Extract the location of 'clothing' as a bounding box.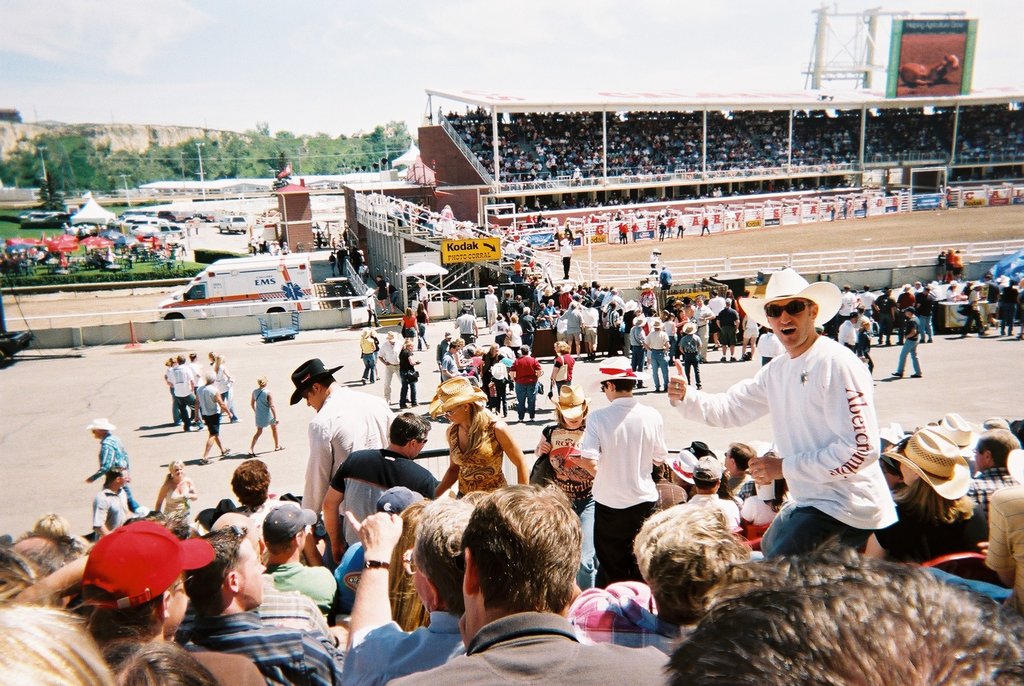
Rect(897, 294, 916, 313).
